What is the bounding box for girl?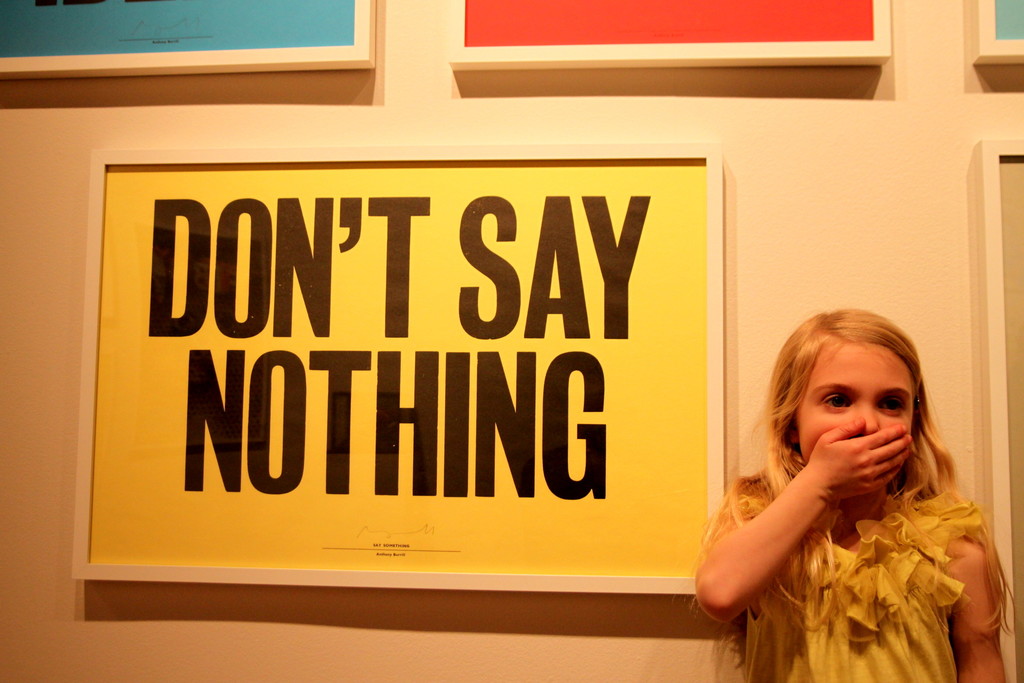
{"x1": 695, "y1": 304, "x2": 1023, "y2": 682}.
